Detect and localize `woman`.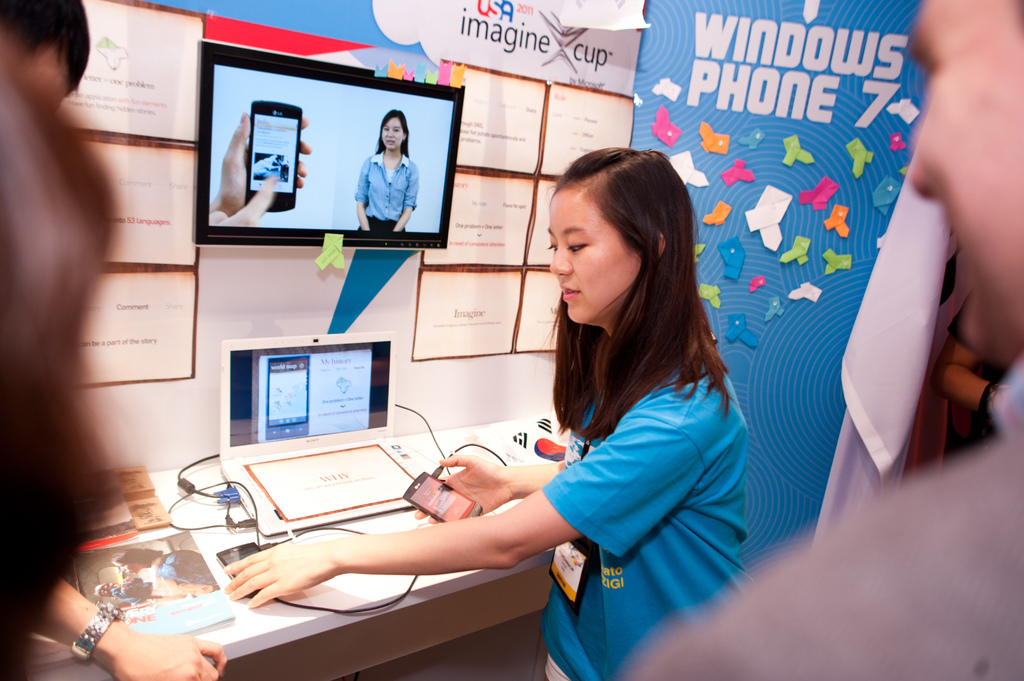
Localized at (x1=225, y1=139, x2=763, y2=680).
